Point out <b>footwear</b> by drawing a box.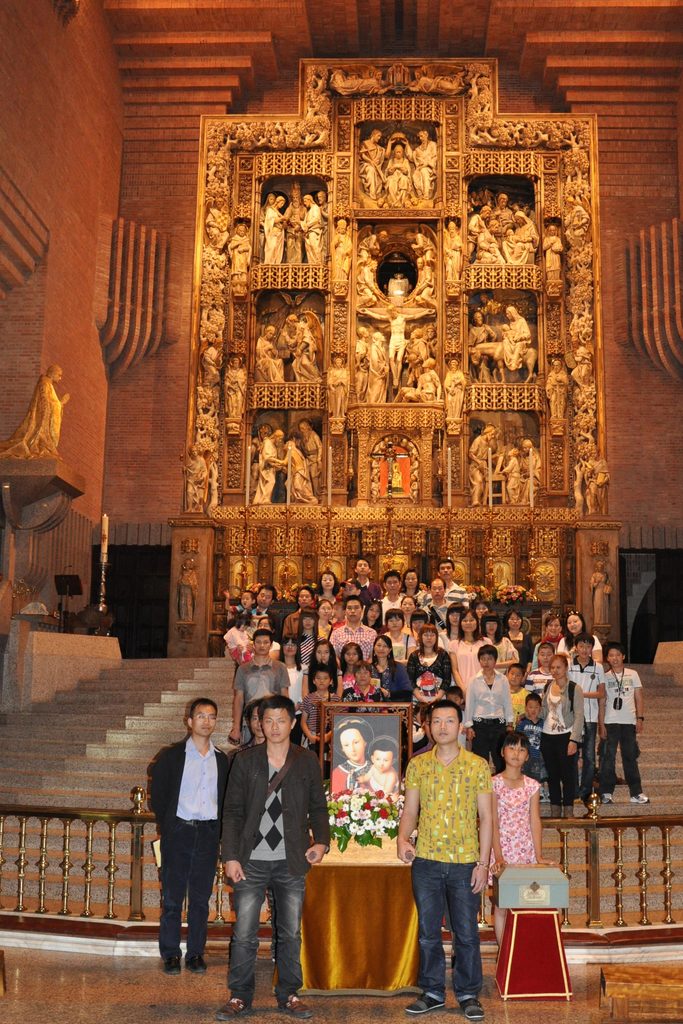
(182, 954, 208, 973).
